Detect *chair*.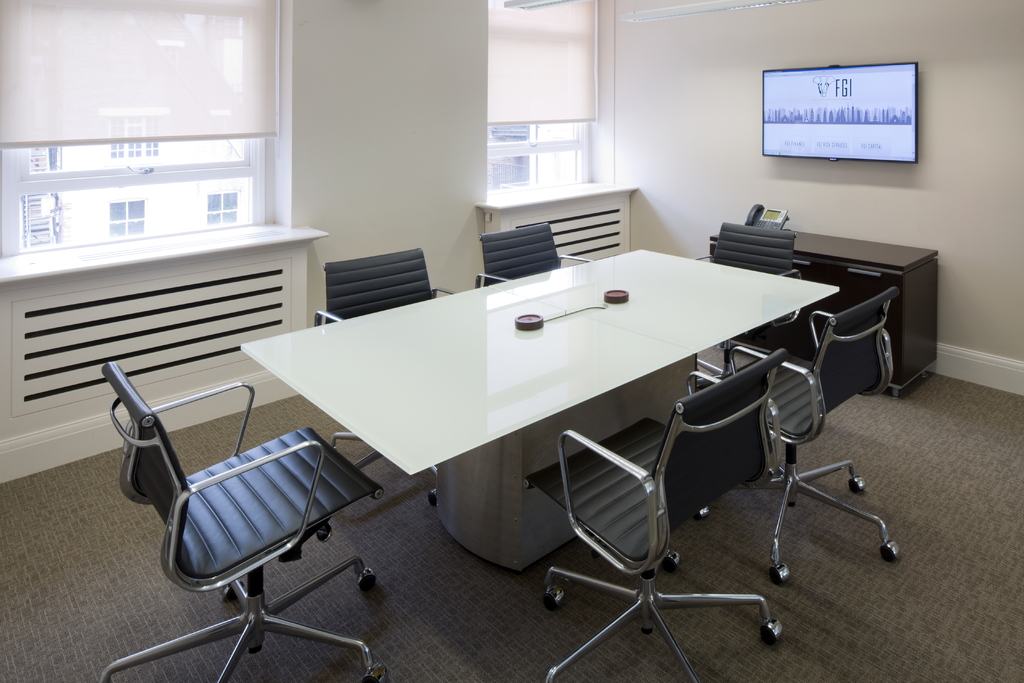
Detected at bbox=(312, 250, 465, 325).
